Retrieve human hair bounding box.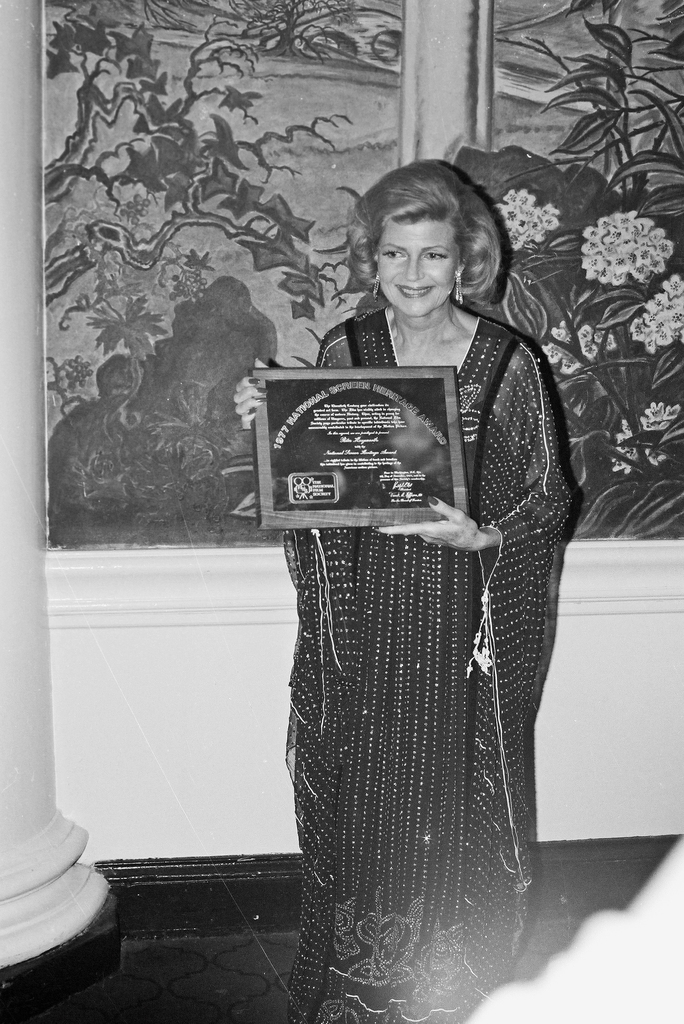
Bounding box: <bbox>346, 148, 501, 314</bbox>.
